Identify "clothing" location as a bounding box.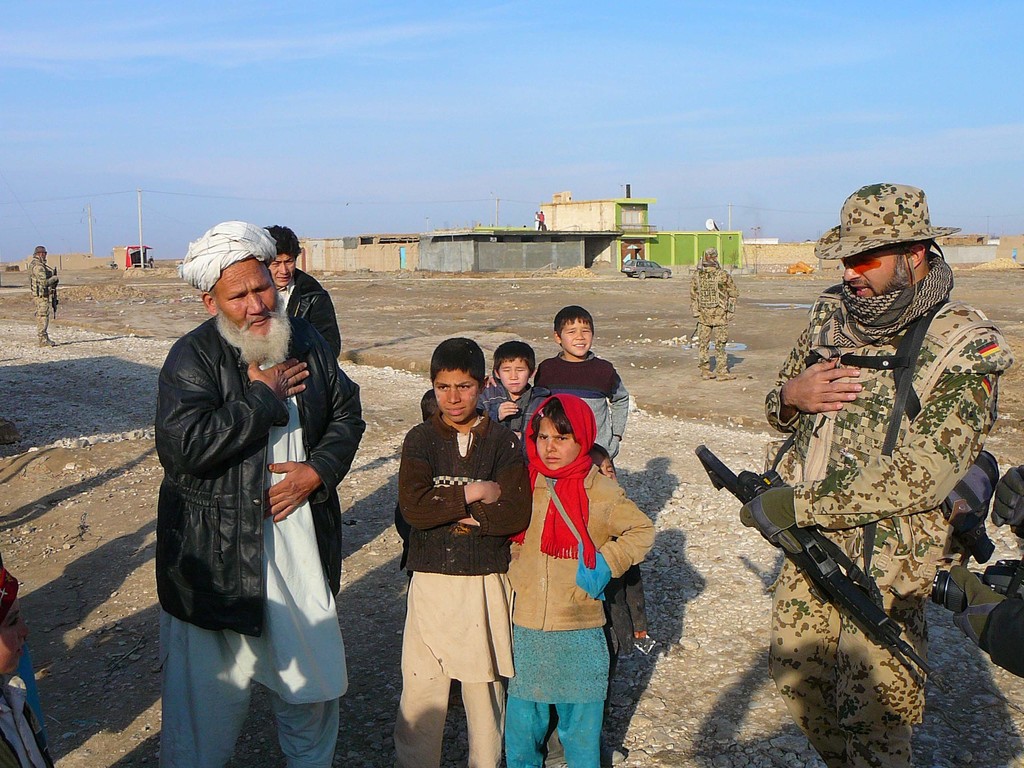
detection(691, 262, 737, 372).
